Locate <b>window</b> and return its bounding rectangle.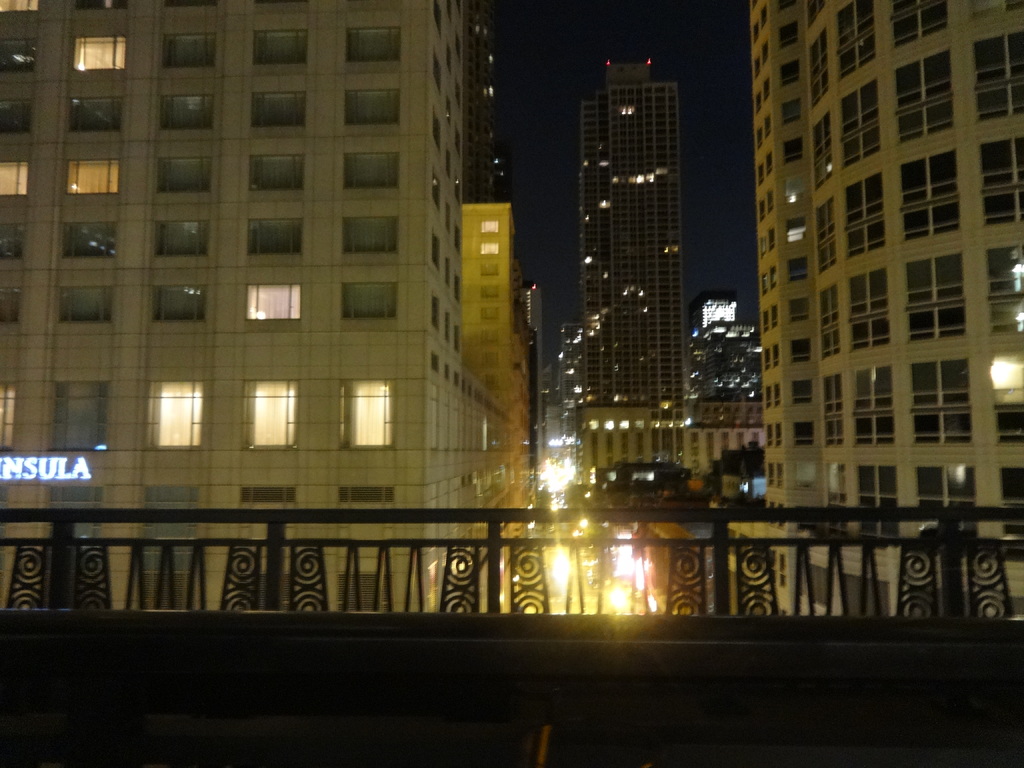
[591,431,604,468].
